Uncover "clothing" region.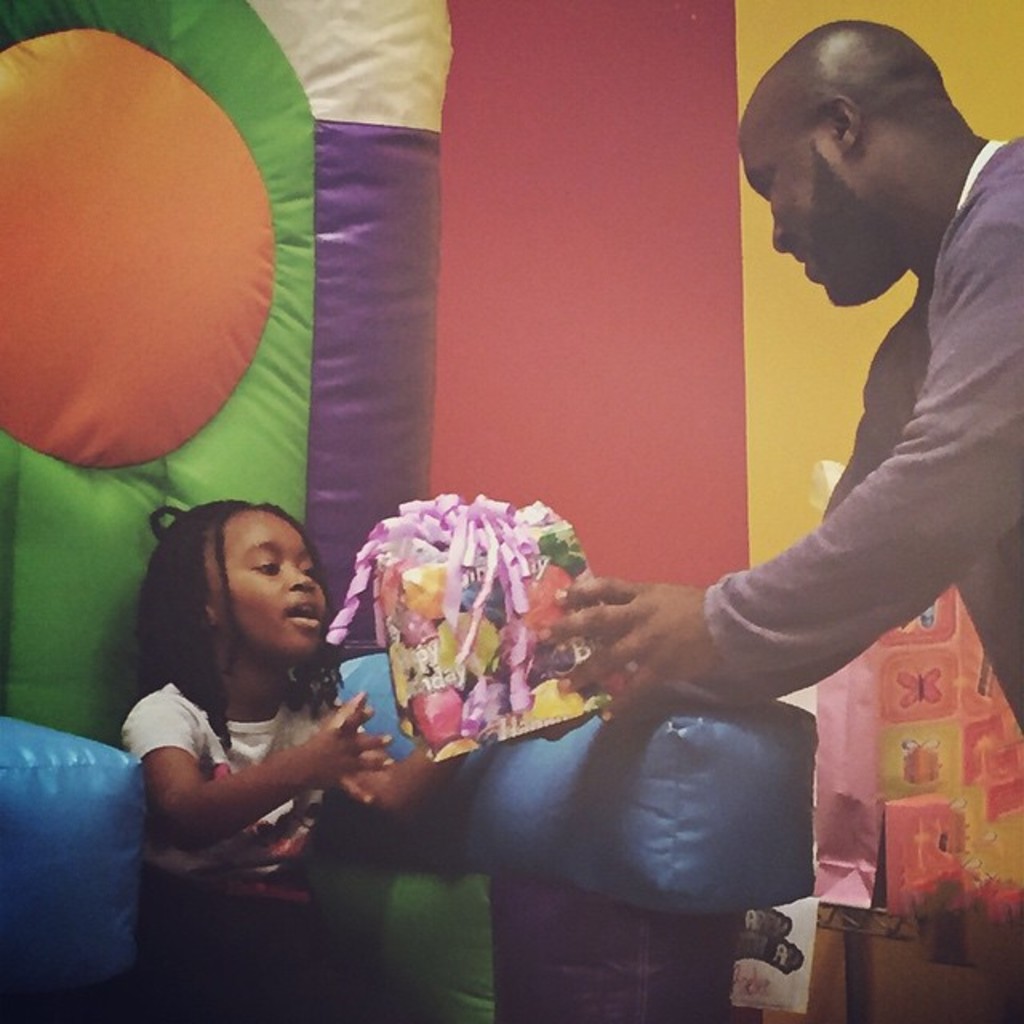
Uncovered: (x1=115, y1=685, x2=306, y2=890).
